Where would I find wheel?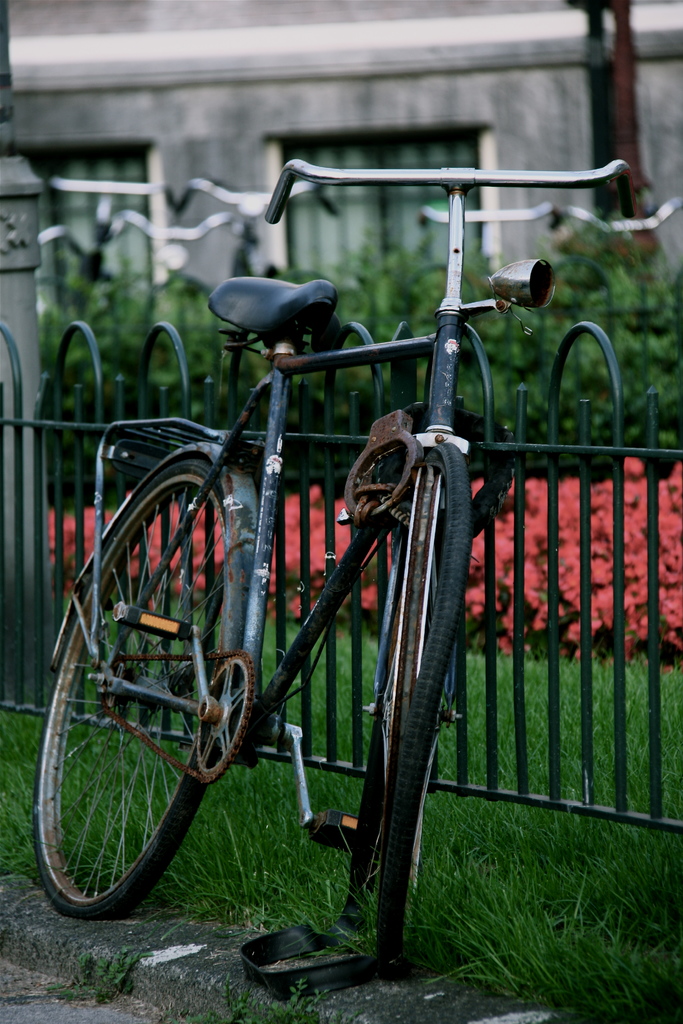
At x1=36, y1=458, x2=228, y2=922.
